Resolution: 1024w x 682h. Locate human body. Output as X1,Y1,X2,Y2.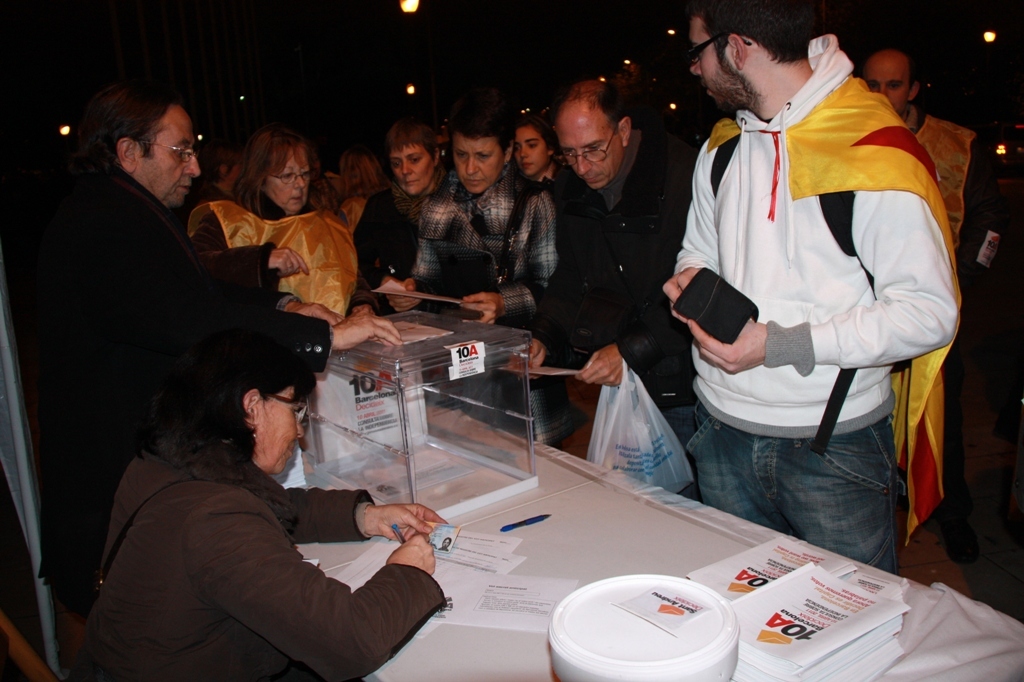
900,112,1008,279.
